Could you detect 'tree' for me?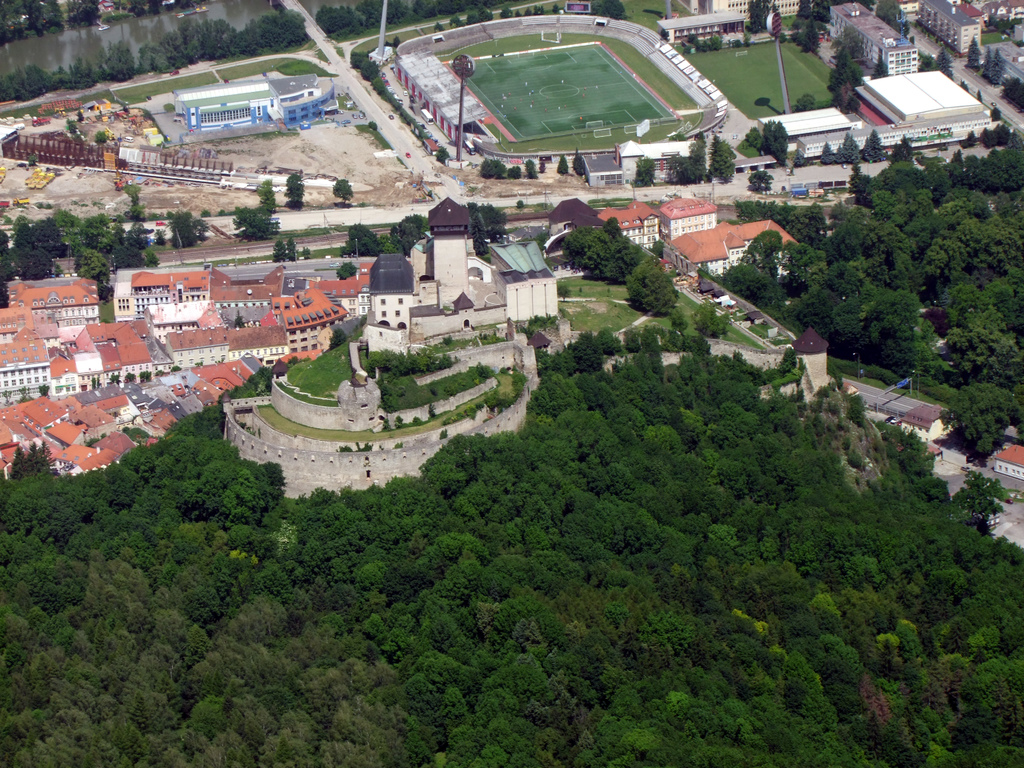
Detection result: (522, 156, 538, 179).
